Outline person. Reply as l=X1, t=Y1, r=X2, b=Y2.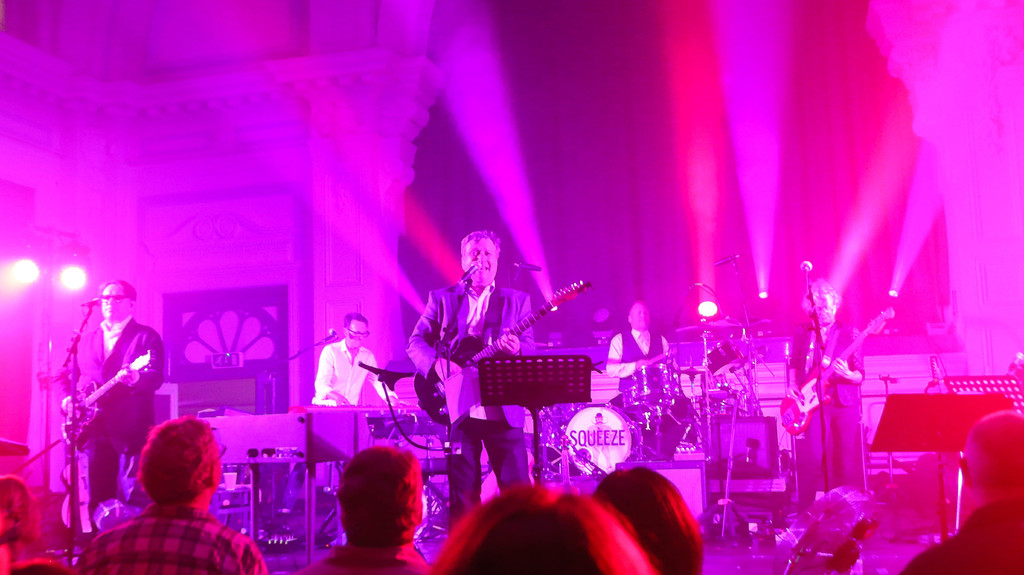
l=304, t=450, r=439, b=574.
